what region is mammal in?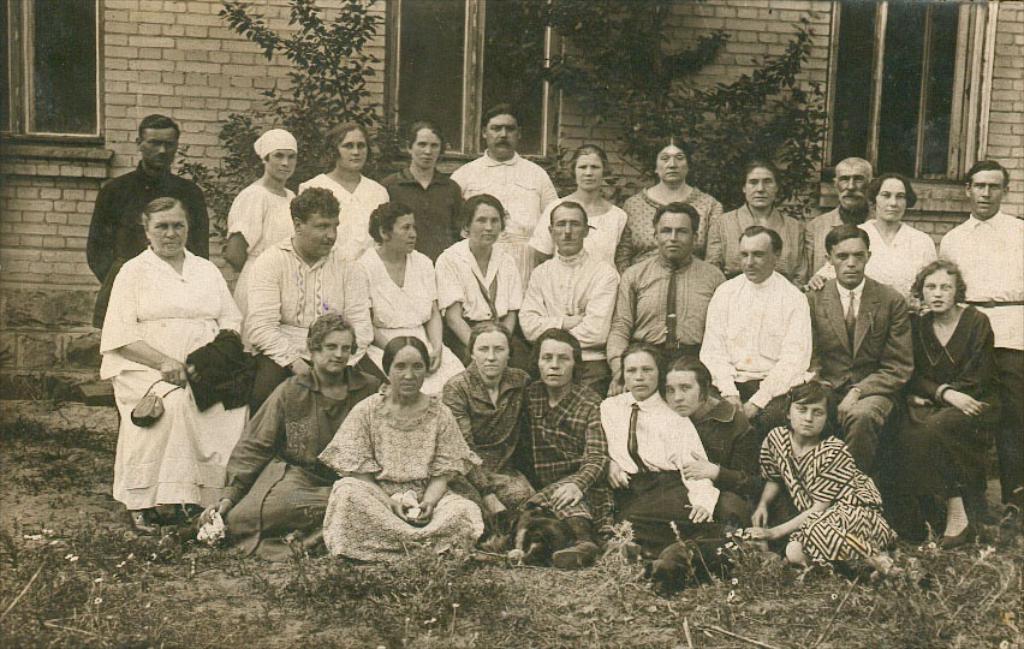
392,115,470,258.
